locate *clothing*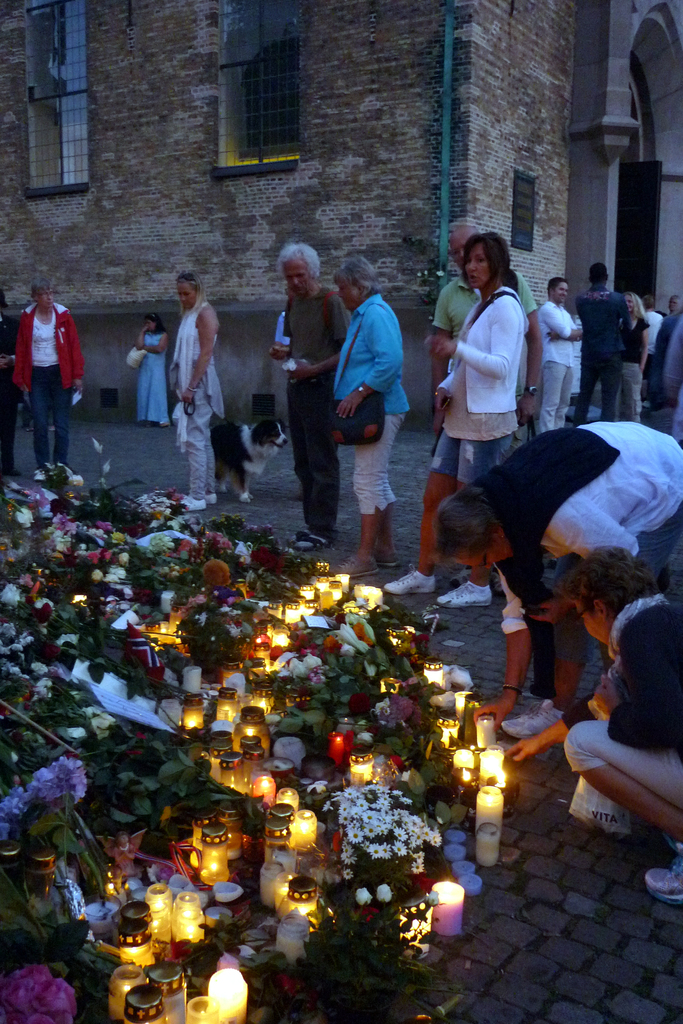
BBox(429, 271, 536, 456)
